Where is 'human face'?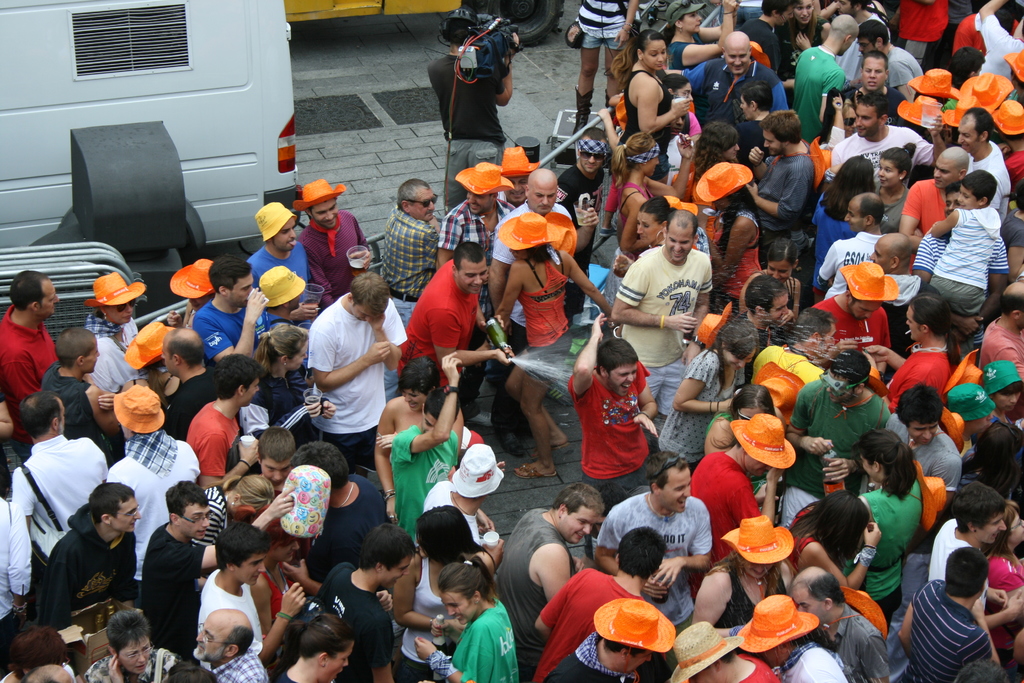
box=[262, 459, 290, 486].
